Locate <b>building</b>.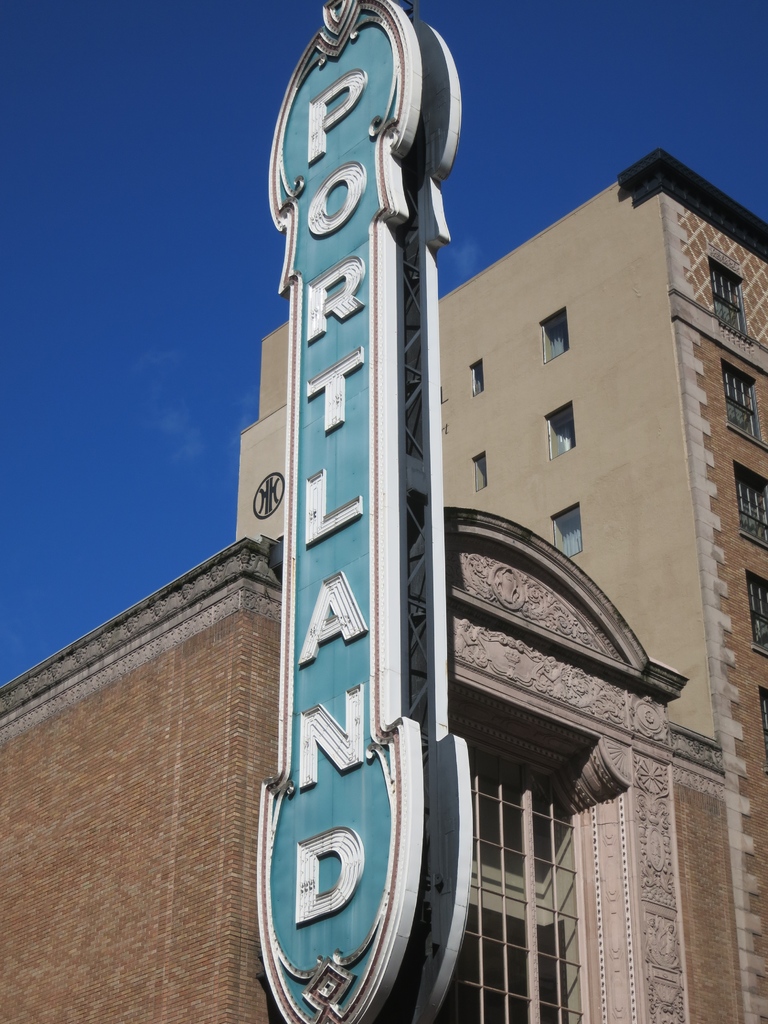
Bounding box: bbox=(0, 504, 744, 1022).
